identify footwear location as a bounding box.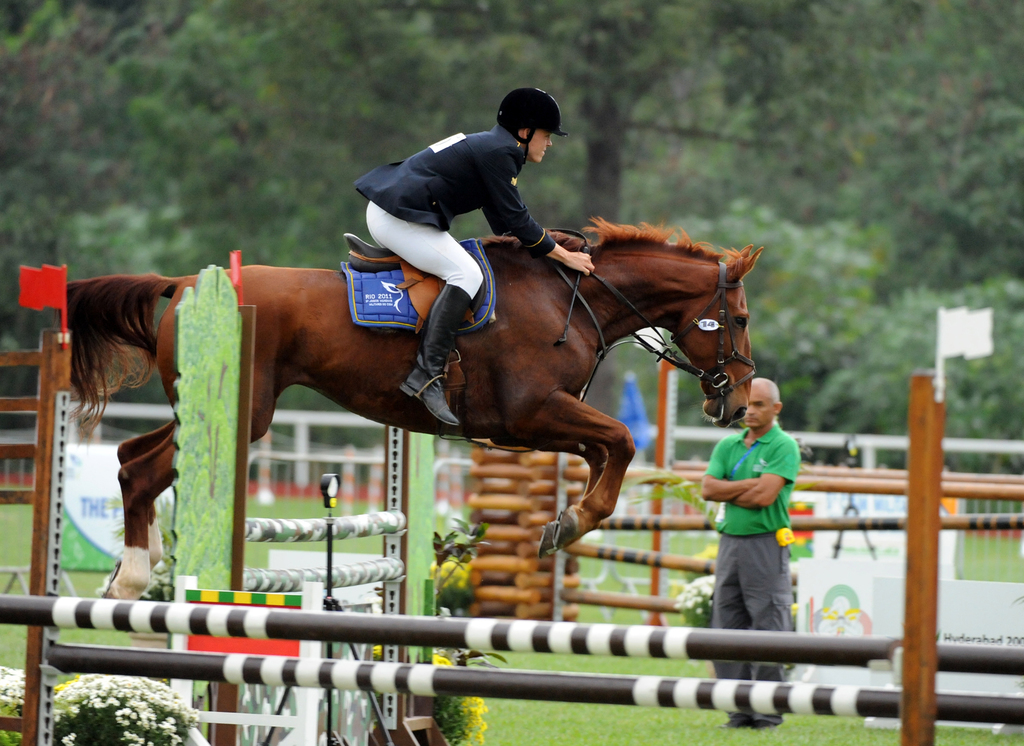
bbox=(761, 711, 779, 734).
